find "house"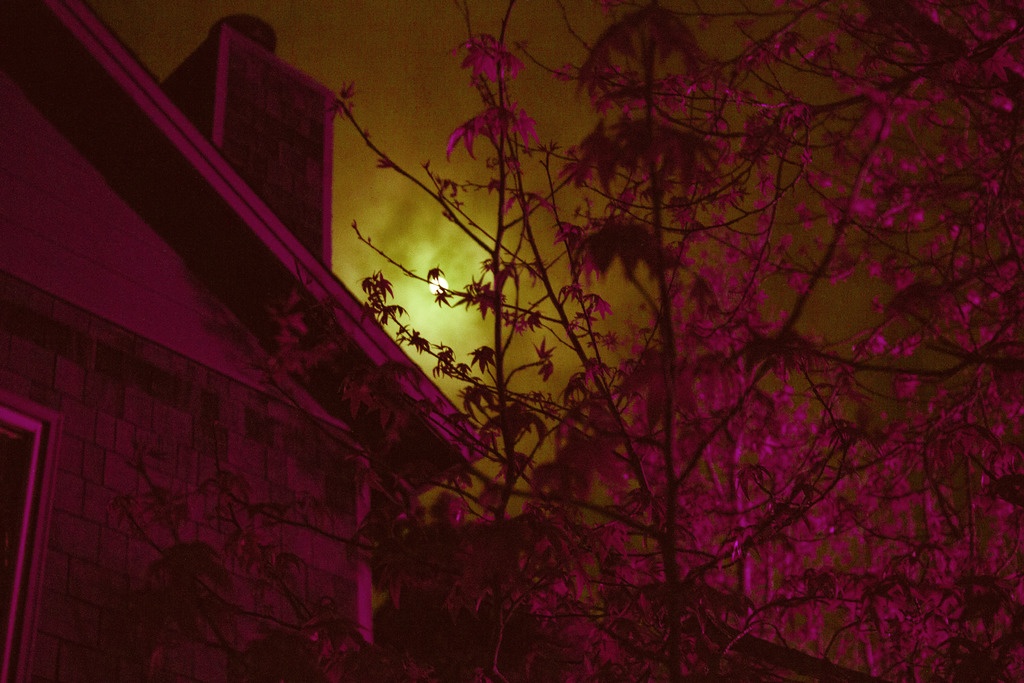
region(0, 0, 483, 682)
